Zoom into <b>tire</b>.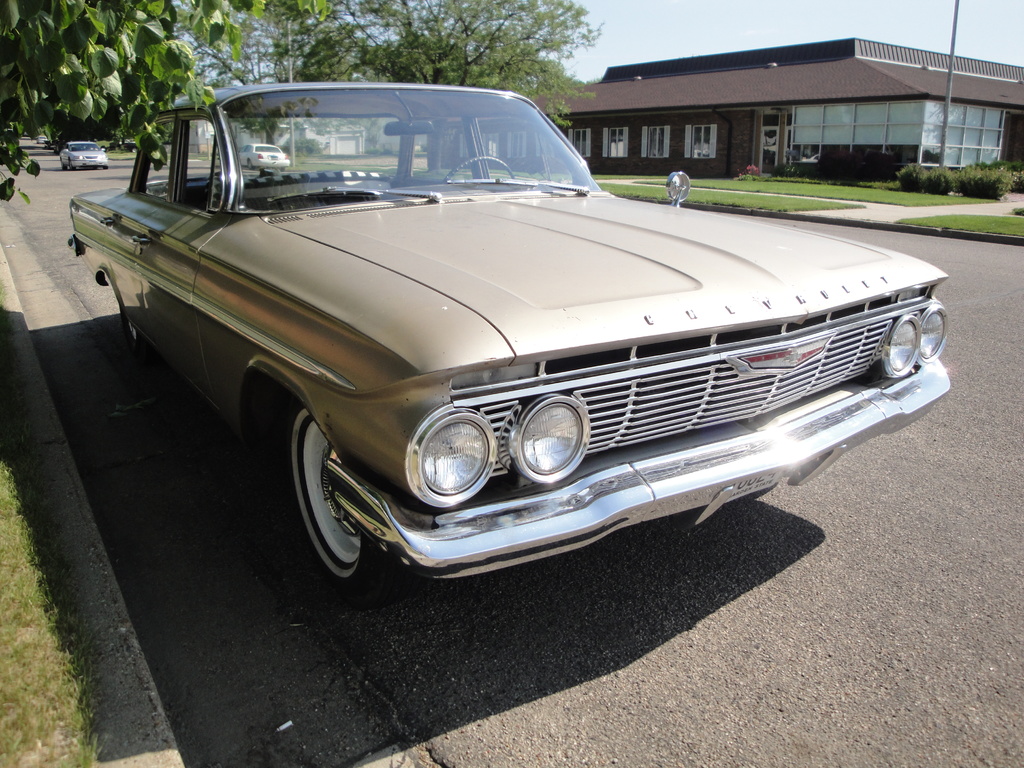
Zoom target: box=[120, 303, 144, 353].
